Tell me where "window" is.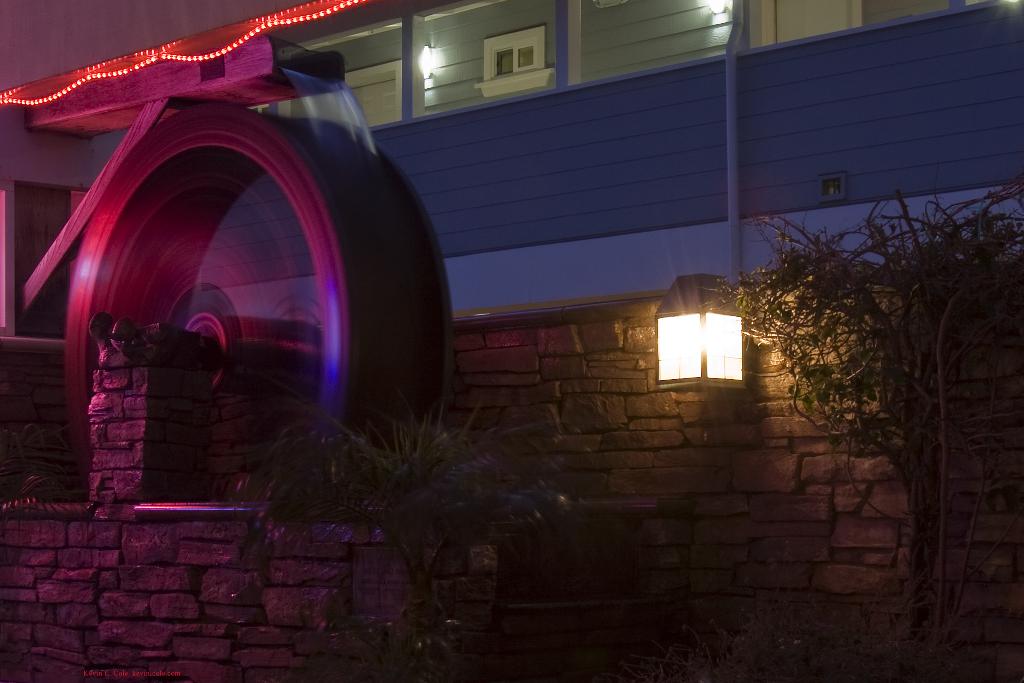
"window" is at bbox=(472, 21, 555, 98).
